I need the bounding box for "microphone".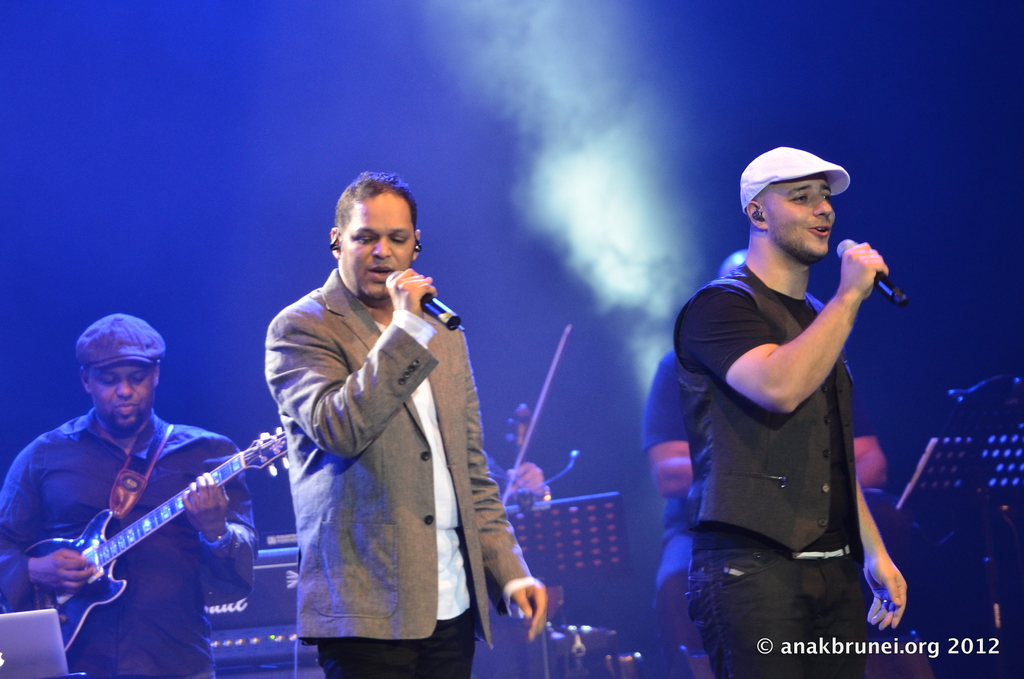
Here it is: select_region(833, 238, 905, 307).
